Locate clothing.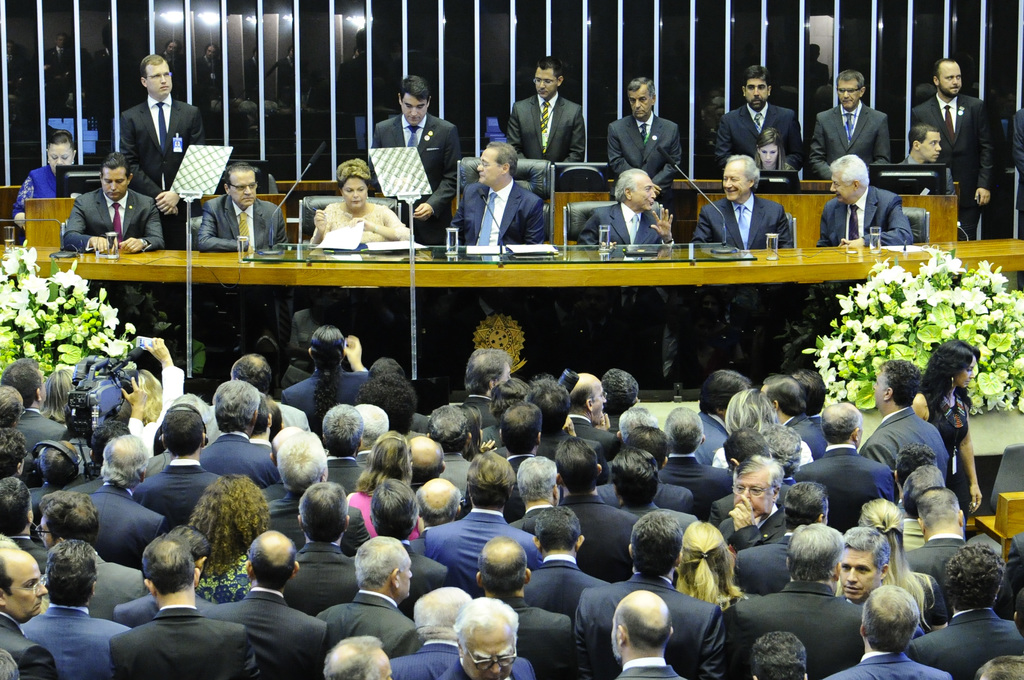
Bounding box: BBox(797, 439, 897, 531).
